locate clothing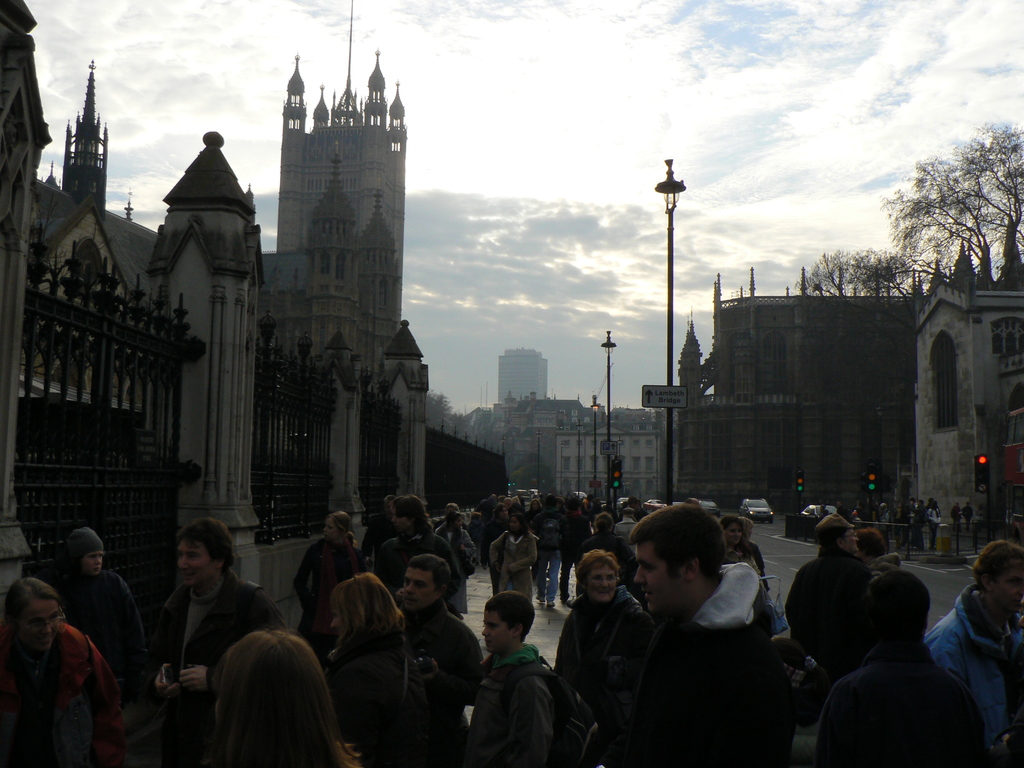
pyautogui.locateOnScreen(854, 518, 860, 521)
